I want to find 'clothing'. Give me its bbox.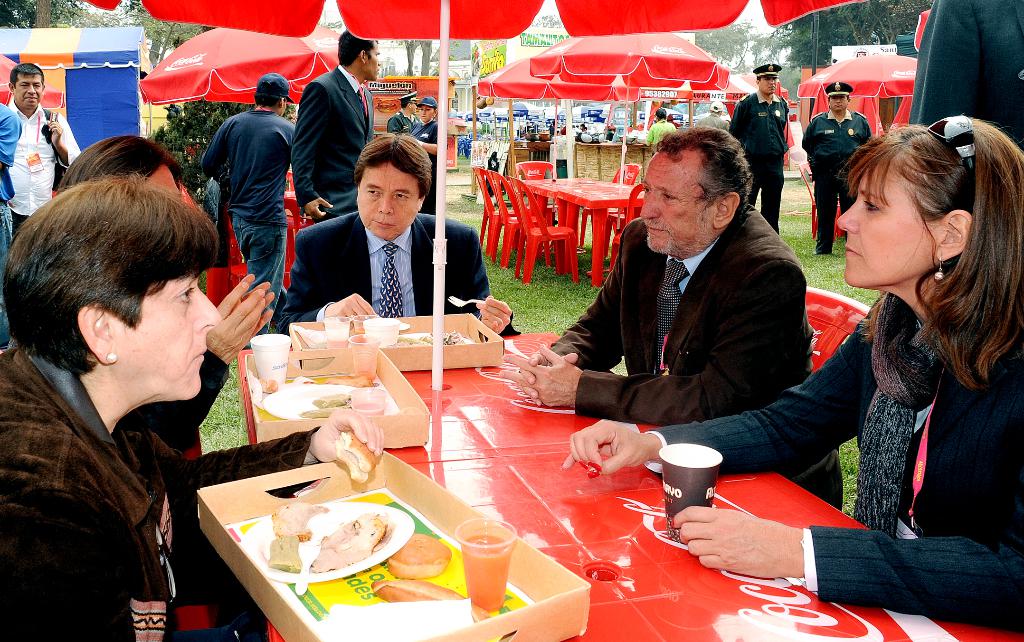
{"x1": 288, "y1": 65, "x2": 373, "y2": 224}.
